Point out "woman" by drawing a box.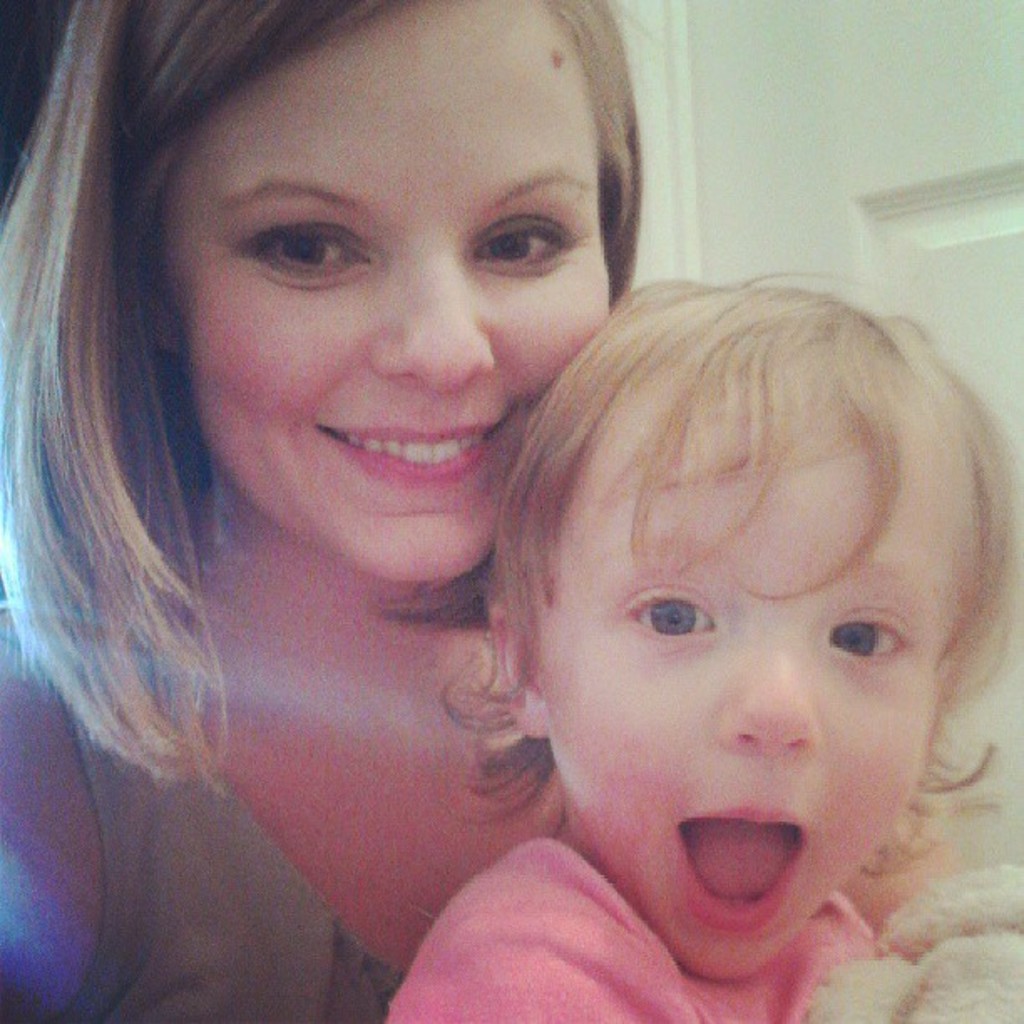
(left=0, top=0, right=648, bottom=1022).
